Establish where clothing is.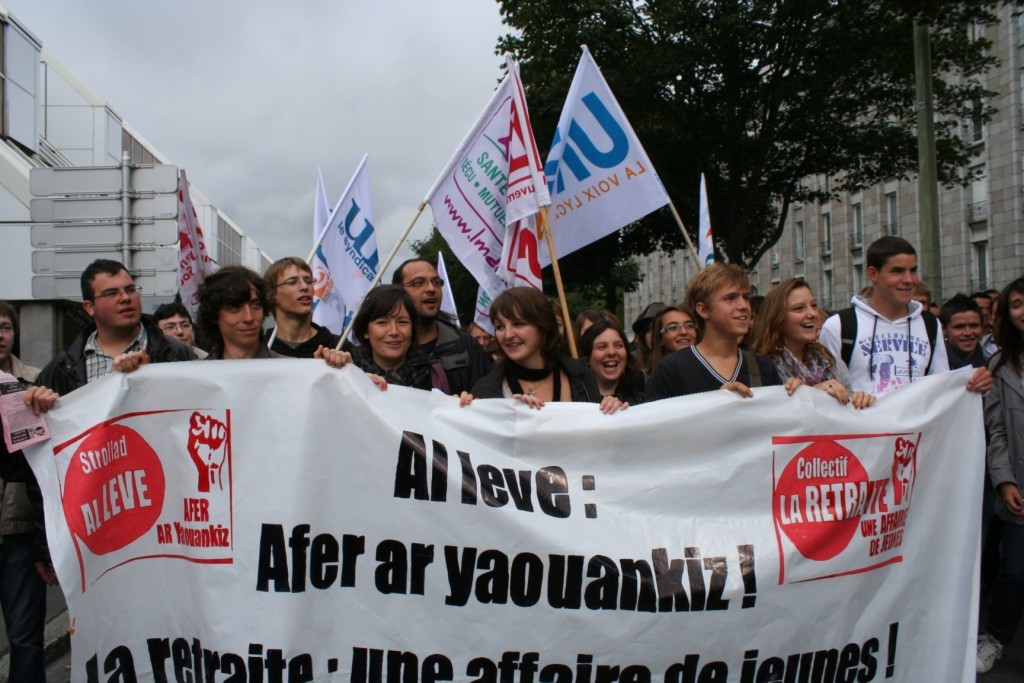
Established at <box>841,275,963,408</box>.
